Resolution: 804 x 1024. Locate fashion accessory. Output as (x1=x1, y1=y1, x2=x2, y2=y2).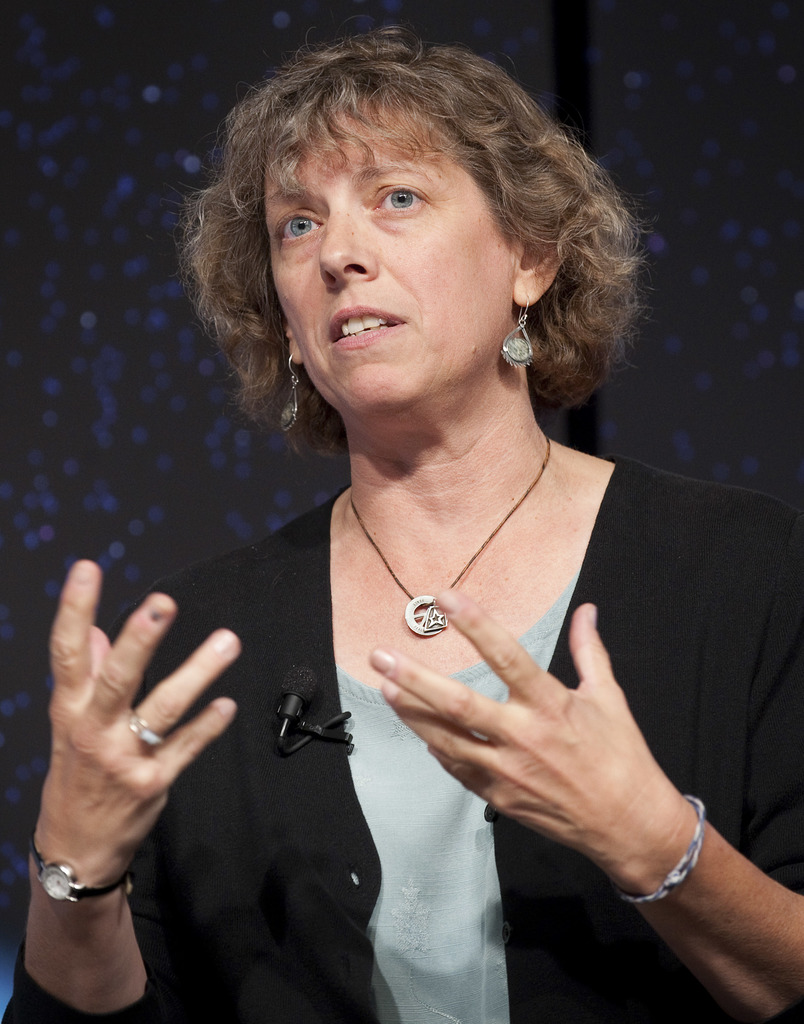
(x1=125, y1=703, x2=165, y2=751).
